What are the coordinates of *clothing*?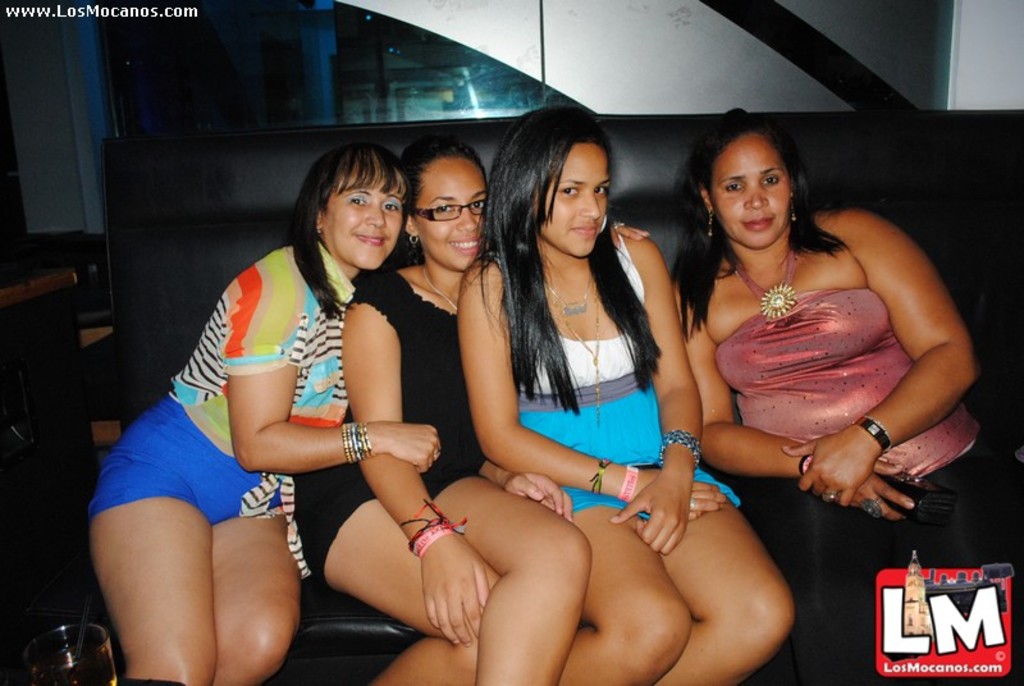
rect(717, 298, 1023, 685).
